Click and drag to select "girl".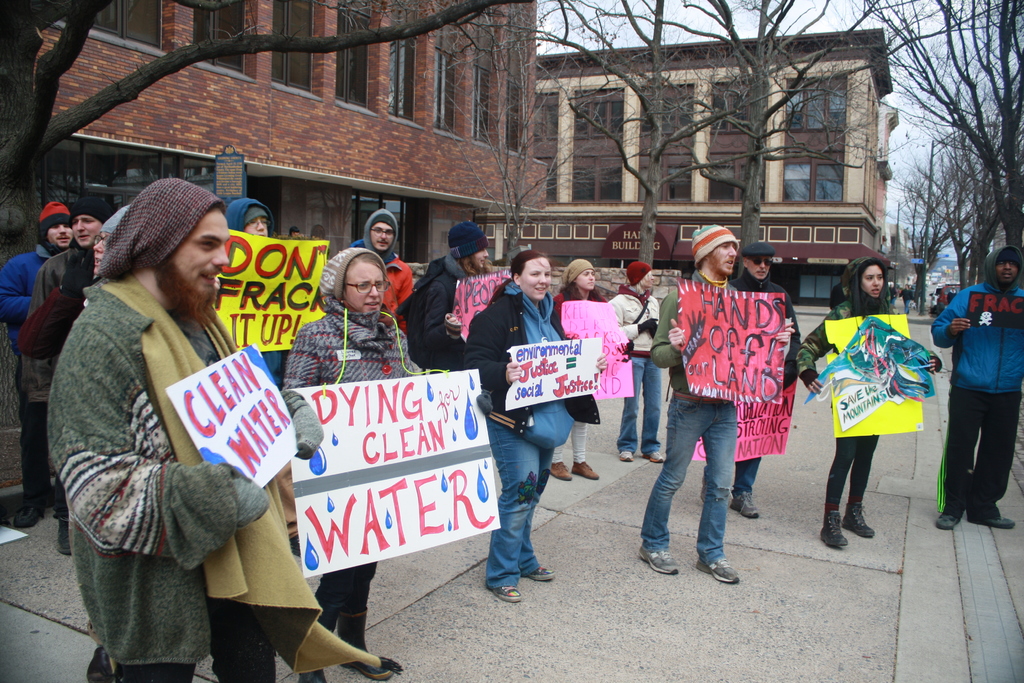
Selection: bbox=[799, 251, 939, 546].
